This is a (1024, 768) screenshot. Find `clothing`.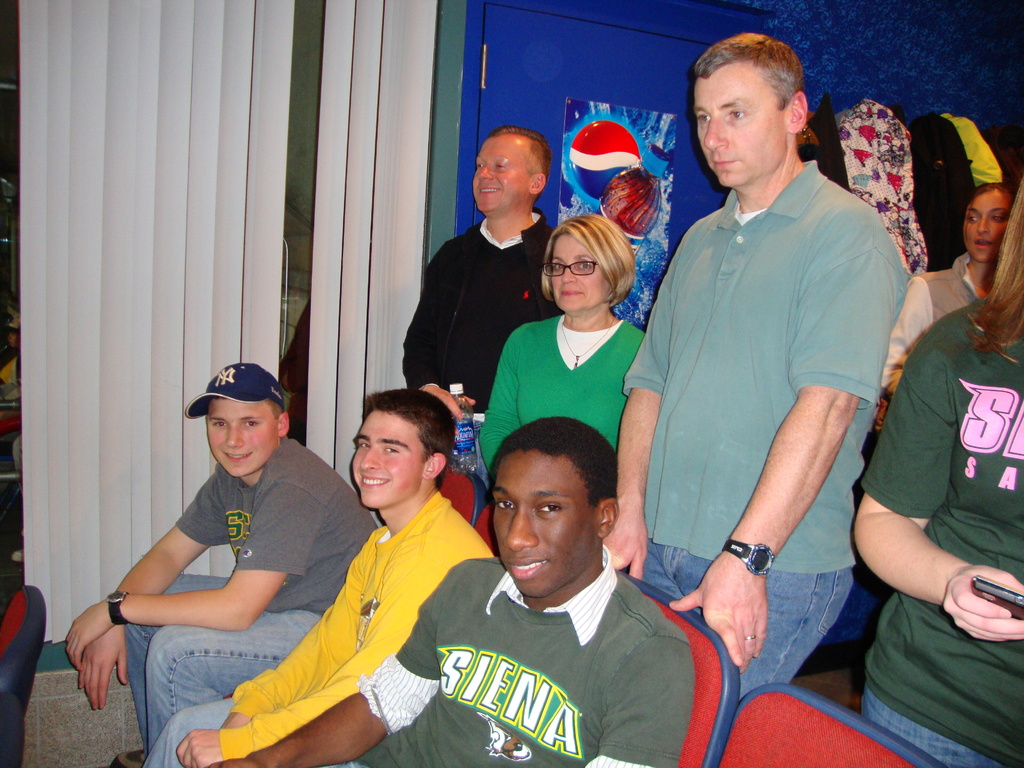
Bounding box: bbox=[144, 491, 492, 767].
